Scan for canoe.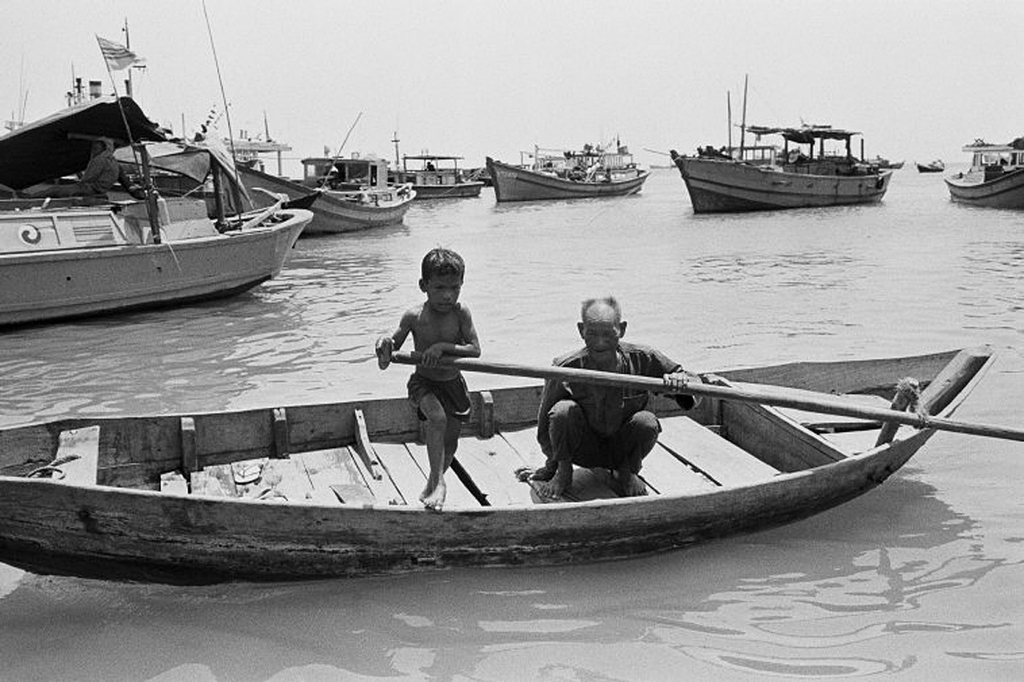
Scan result: [19,316,981,573].
